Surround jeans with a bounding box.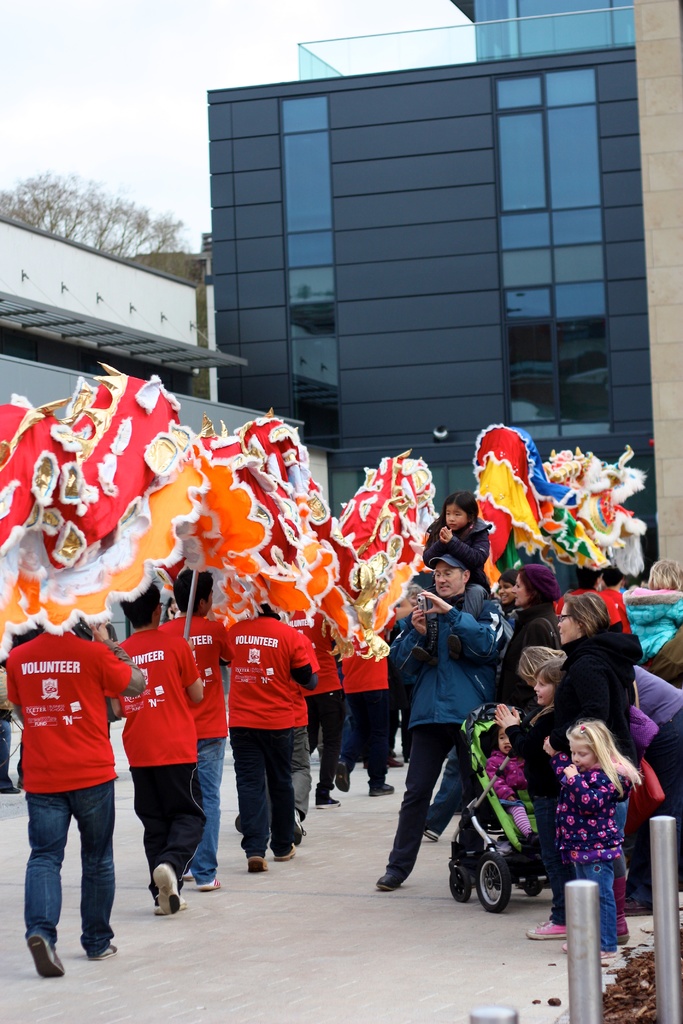
(384,711,478,881).
